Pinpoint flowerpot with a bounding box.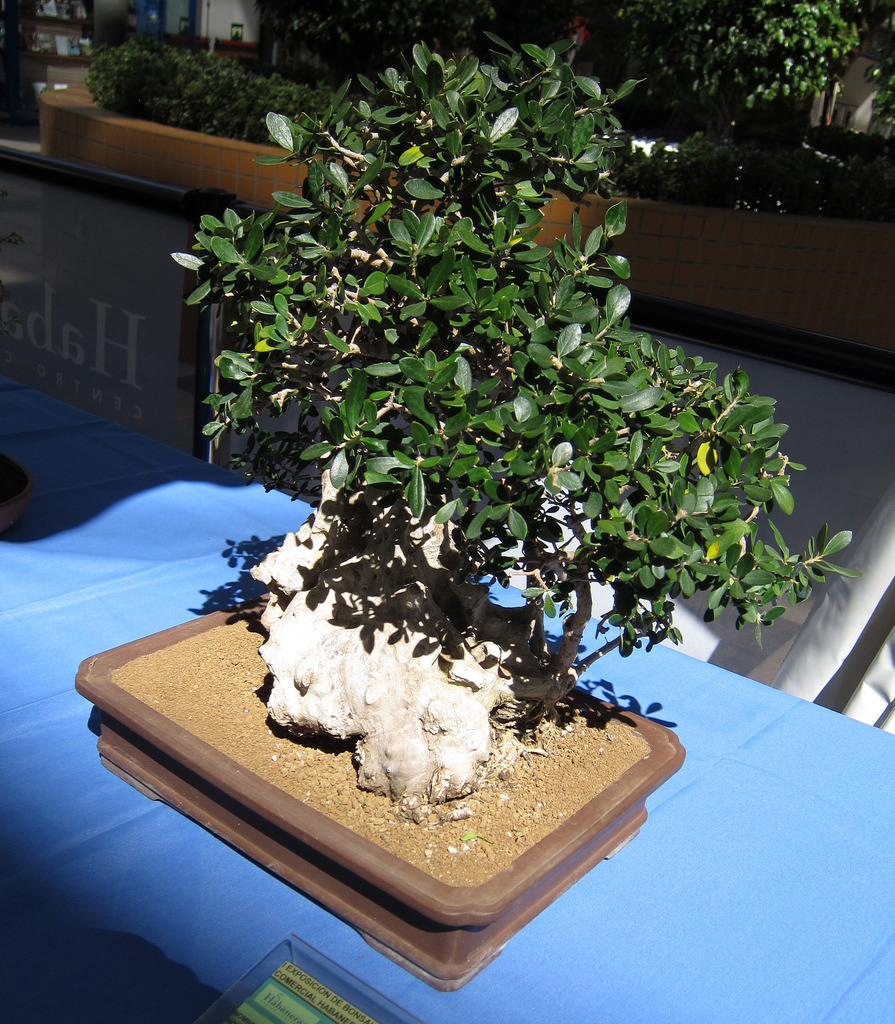
70/586/689/995.
